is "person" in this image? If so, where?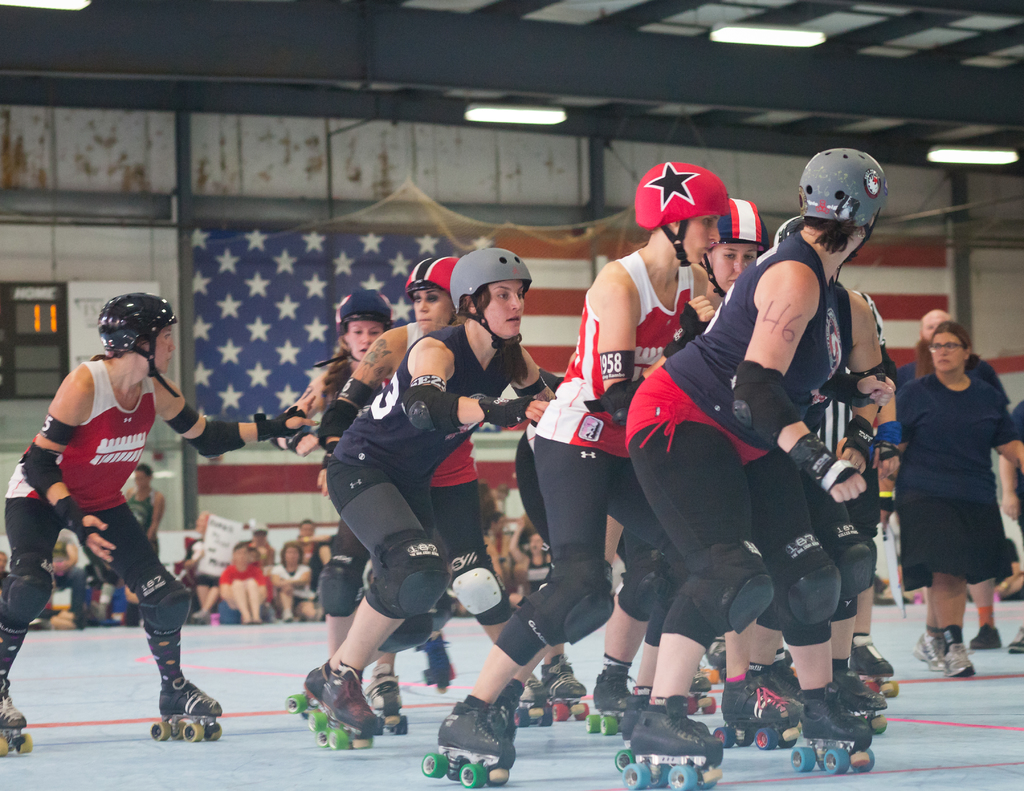
Yes, at box(1012, 401, 1023, 520).
